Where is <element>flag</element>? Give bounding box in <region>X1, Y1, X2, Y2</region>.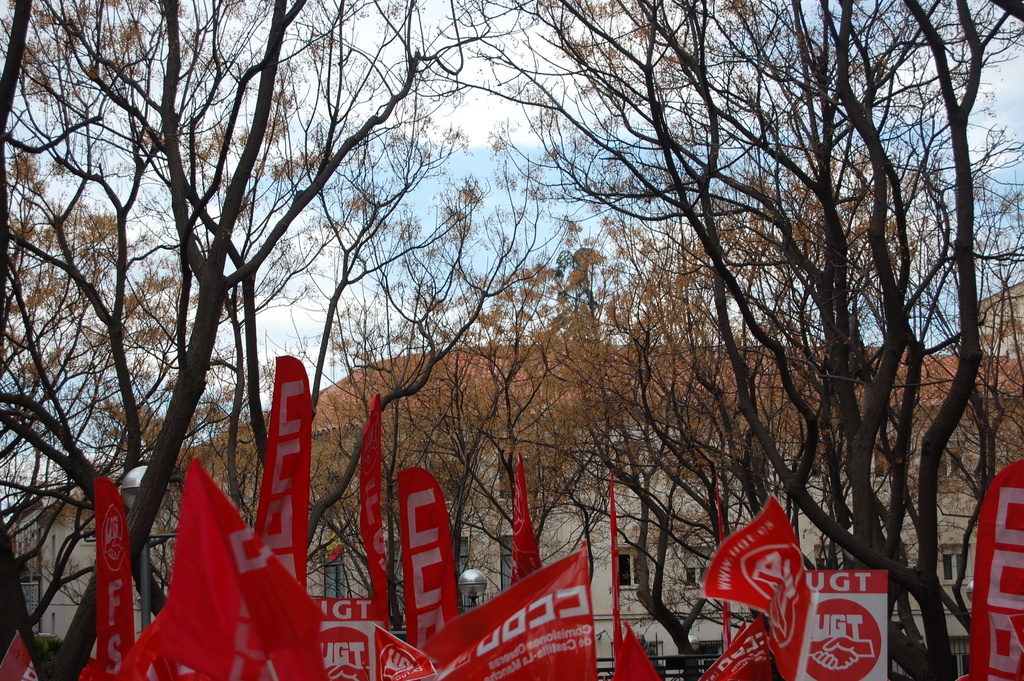
<region>312, 619, 378, 680</region>.
